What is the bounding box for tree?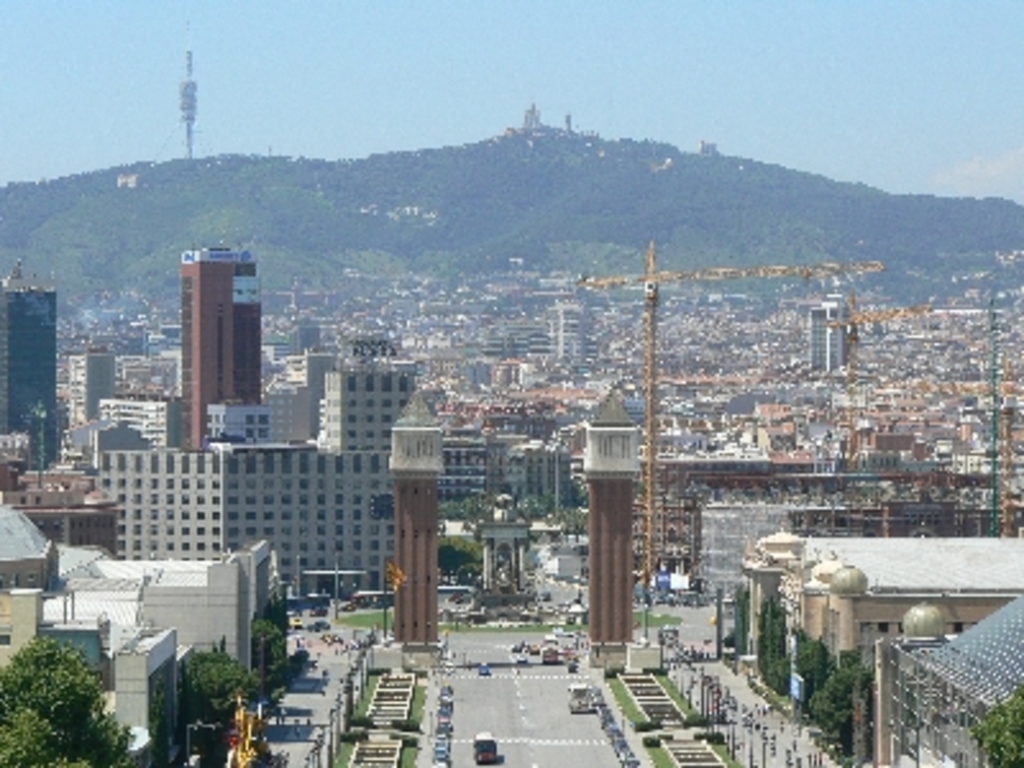
<bbox>755, 591, 791, 707</bbox>.
